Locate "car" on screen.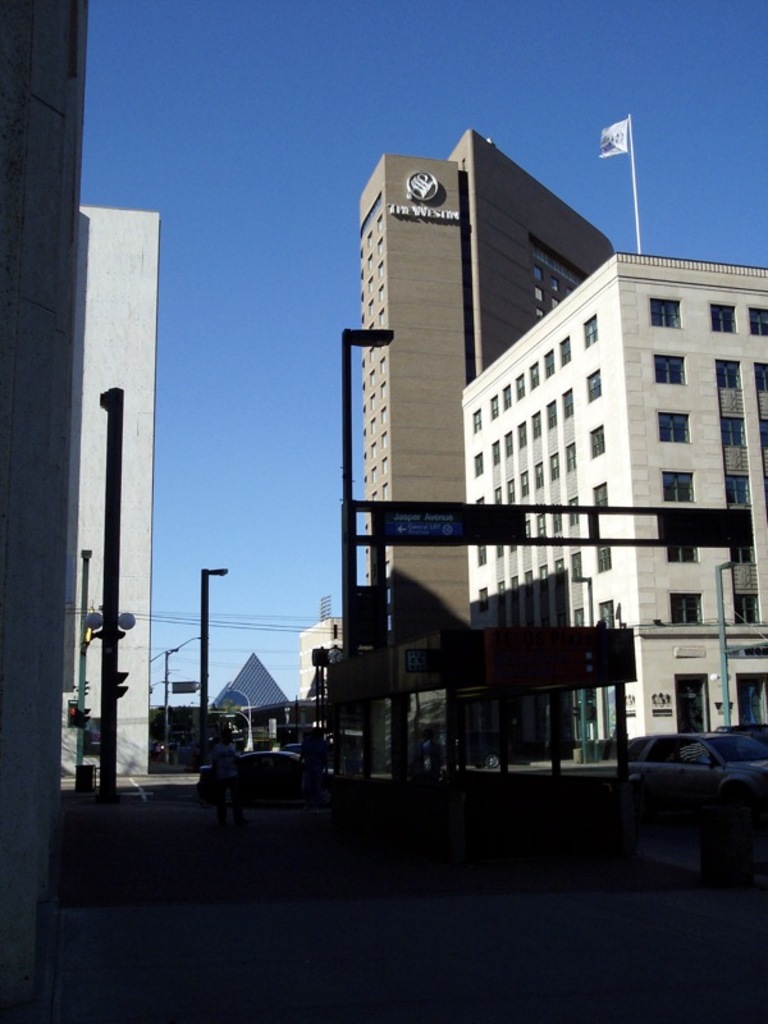
On screen at {"x1": 618, "y1": 727, "x2": 751, "y2": 819}.
